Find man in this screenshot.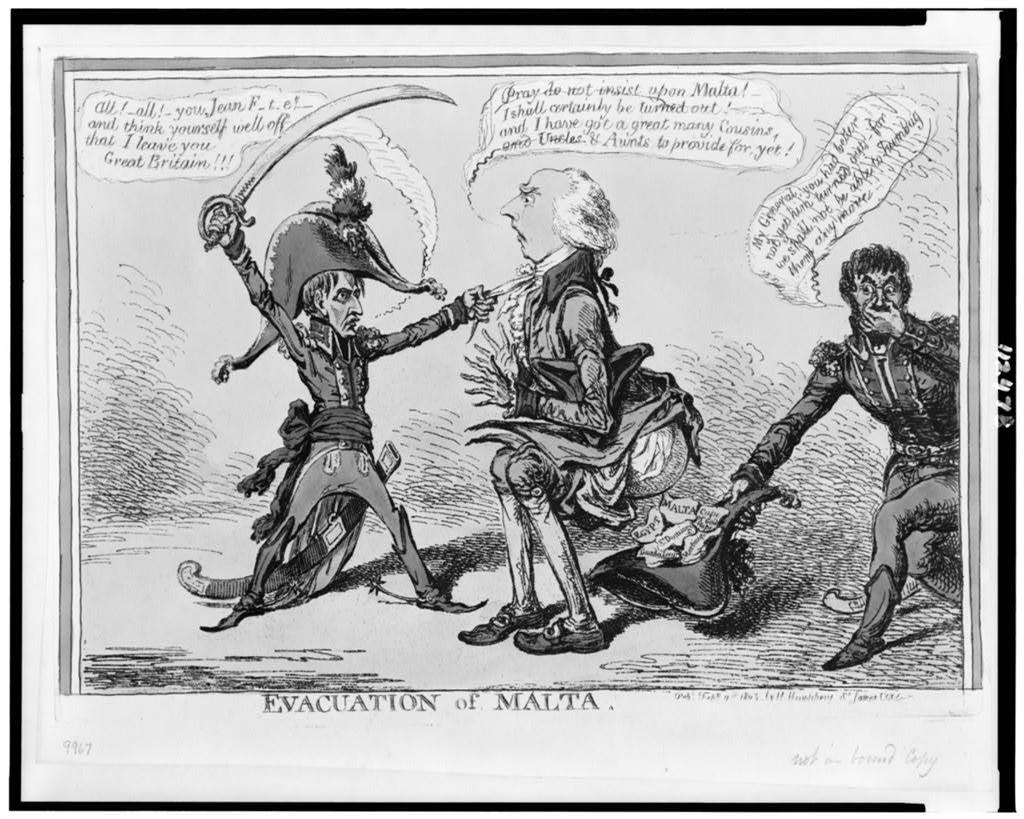
The bounding box for man is detection(203, 200, 498, 633).
